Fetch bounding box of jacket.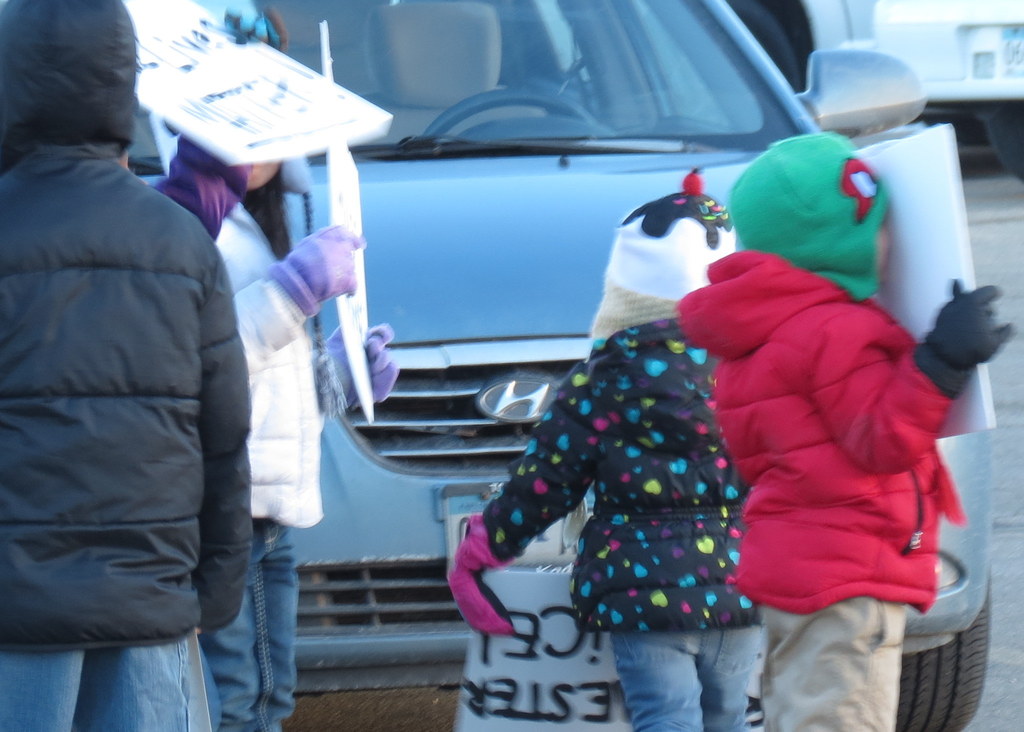
Bbox: bbox=(15, 63, 262, 671).
